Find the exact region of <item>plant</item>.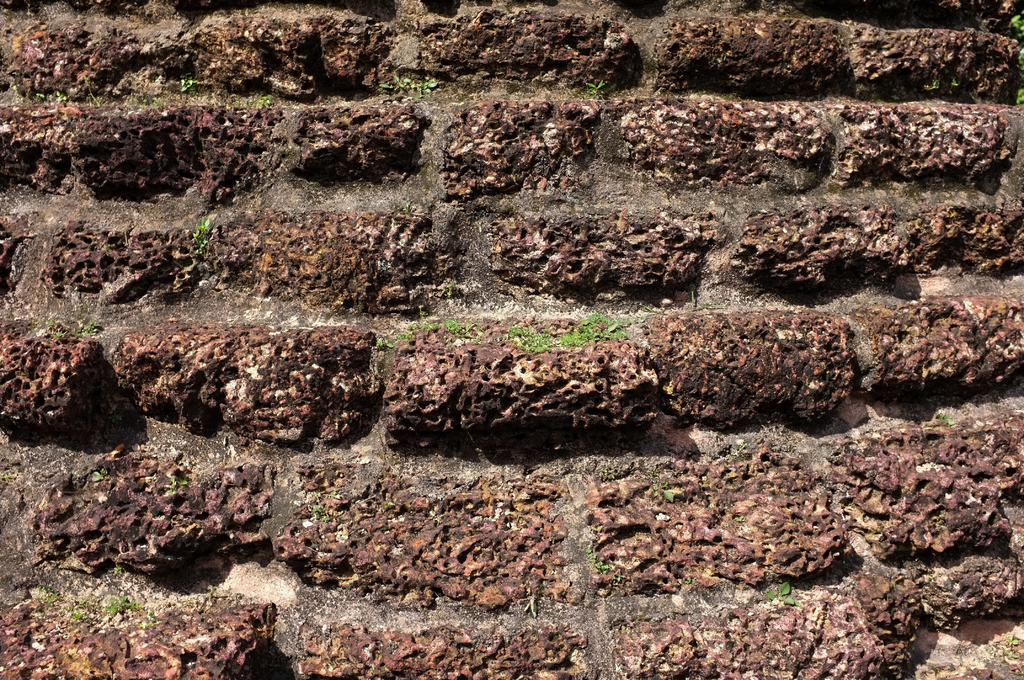
Exact region: 177, 72, 198, 94.
